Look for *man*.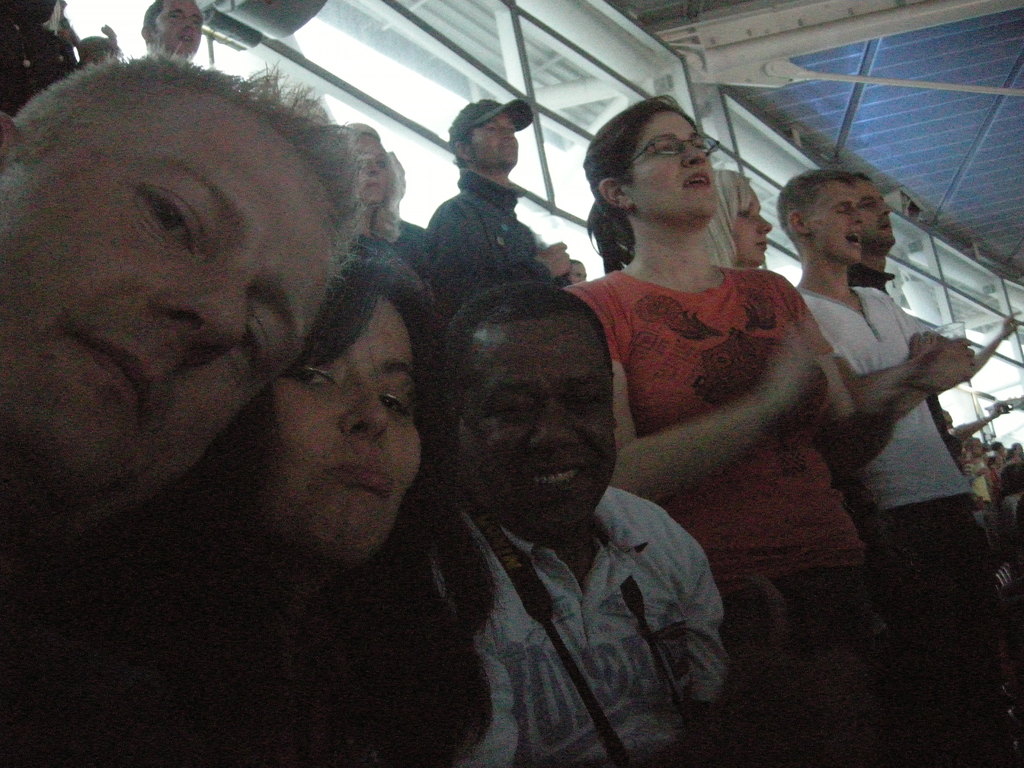
Found: bbox=(425, 95, 590, 323).
